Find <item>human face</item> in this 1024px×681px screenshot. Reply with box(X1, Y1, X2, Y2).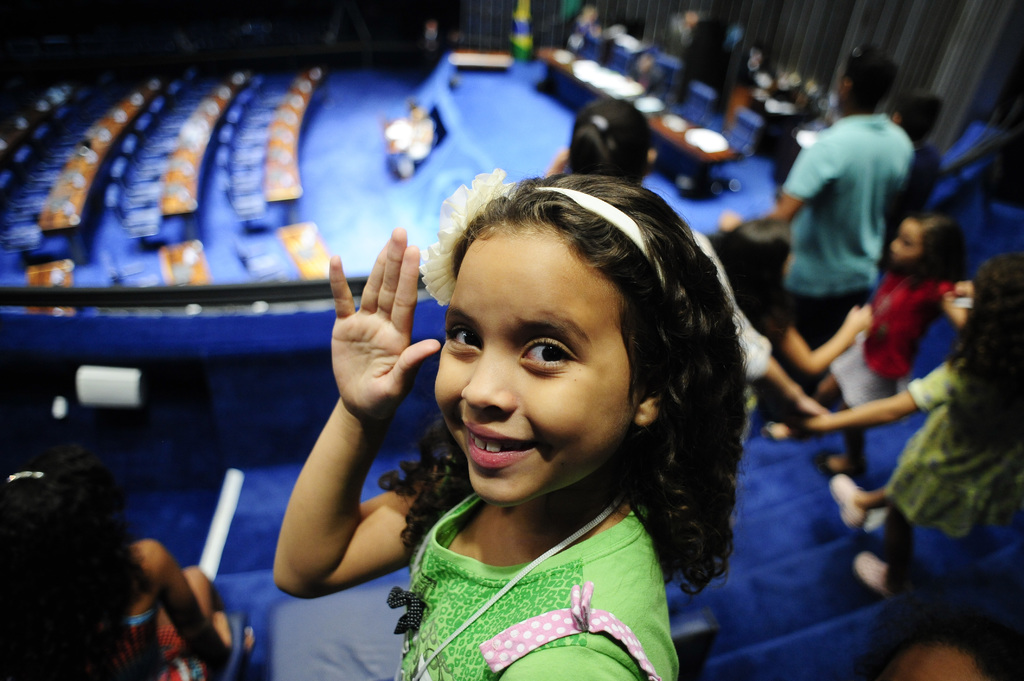
box(882, 214, 923, 272).
